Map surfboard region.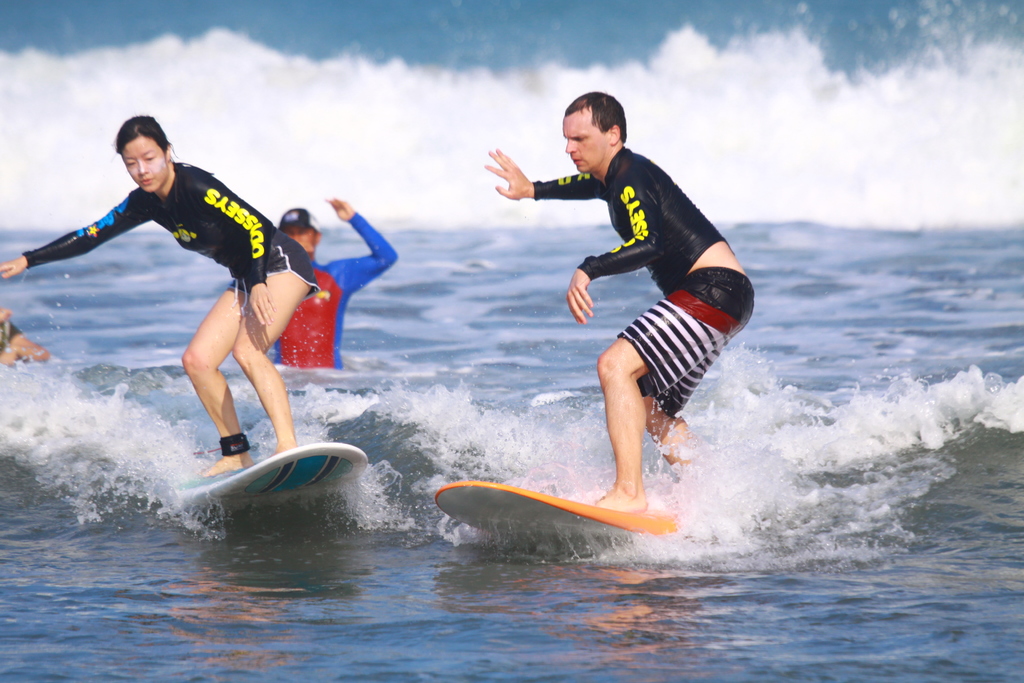
Mapped to detection(433, 477, 687, 539).
